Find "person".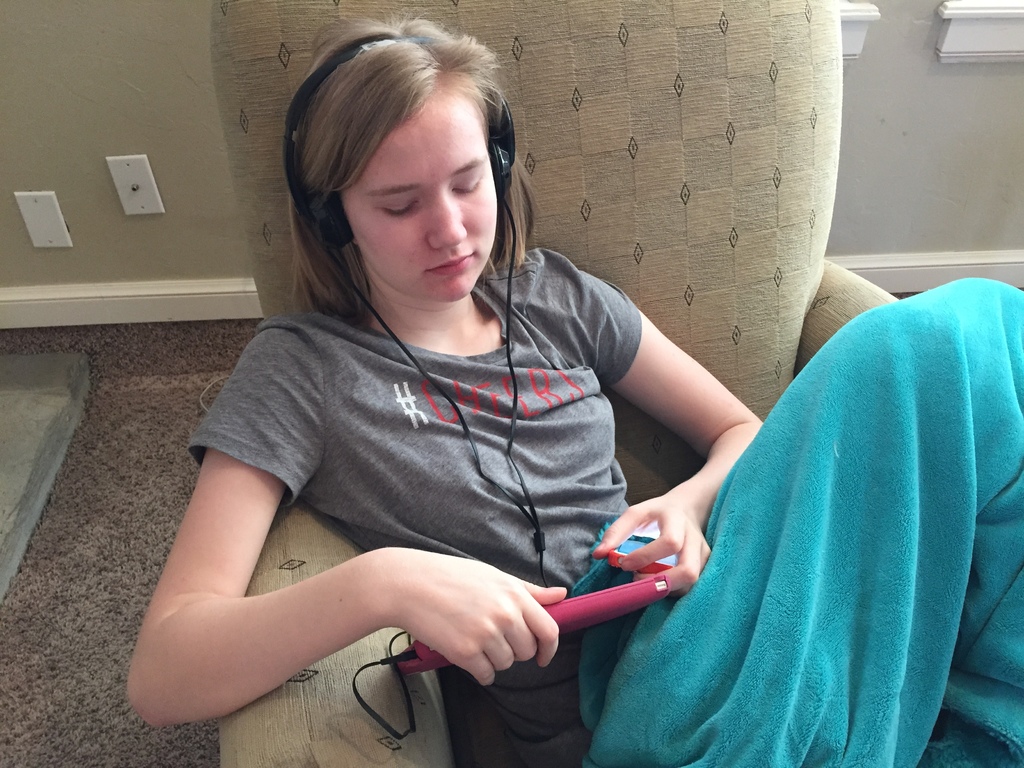
123:19:1023:760.
